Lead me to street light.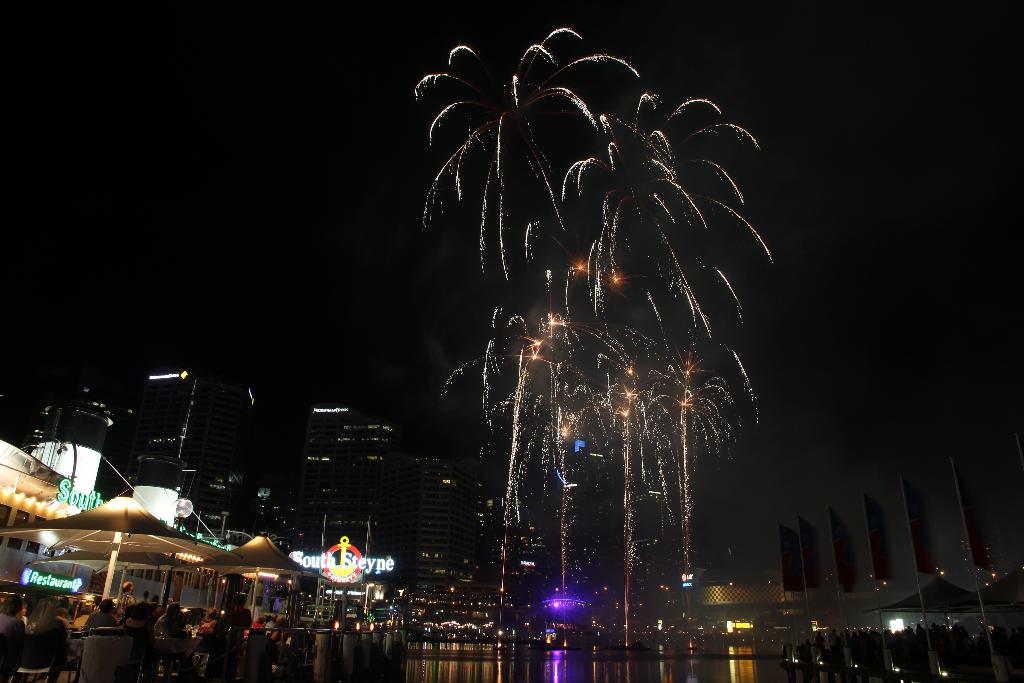
Lead to BBox(364, 580, 376, 618).
